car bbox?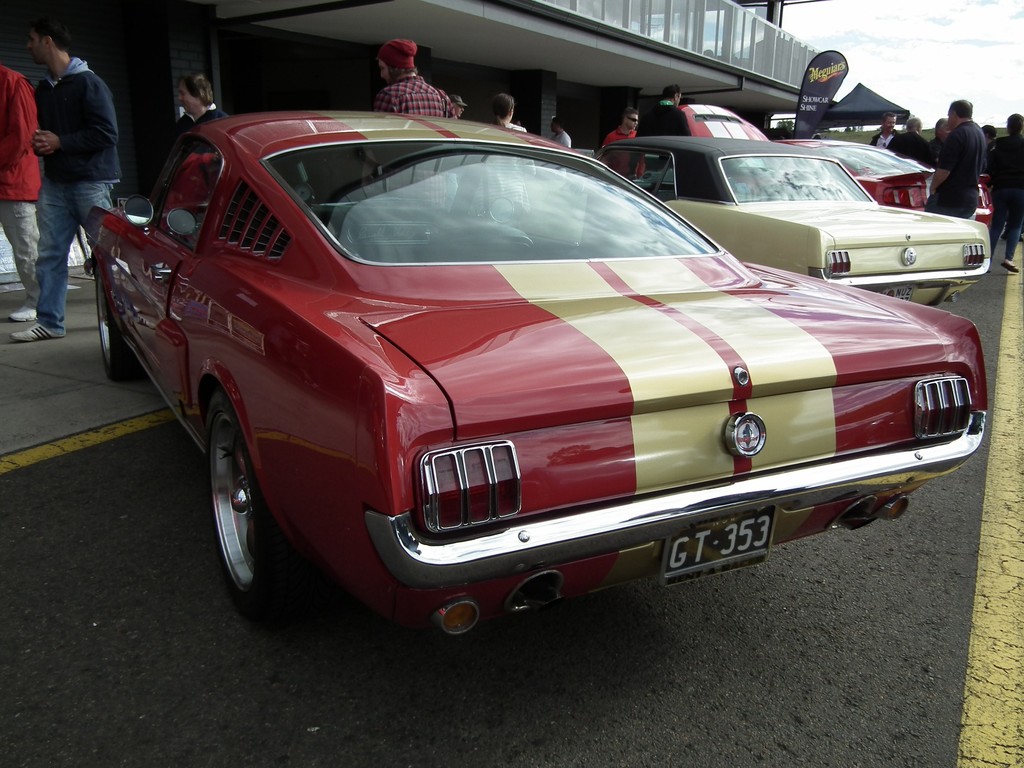
bbox(675, 97, 1003, 227)
